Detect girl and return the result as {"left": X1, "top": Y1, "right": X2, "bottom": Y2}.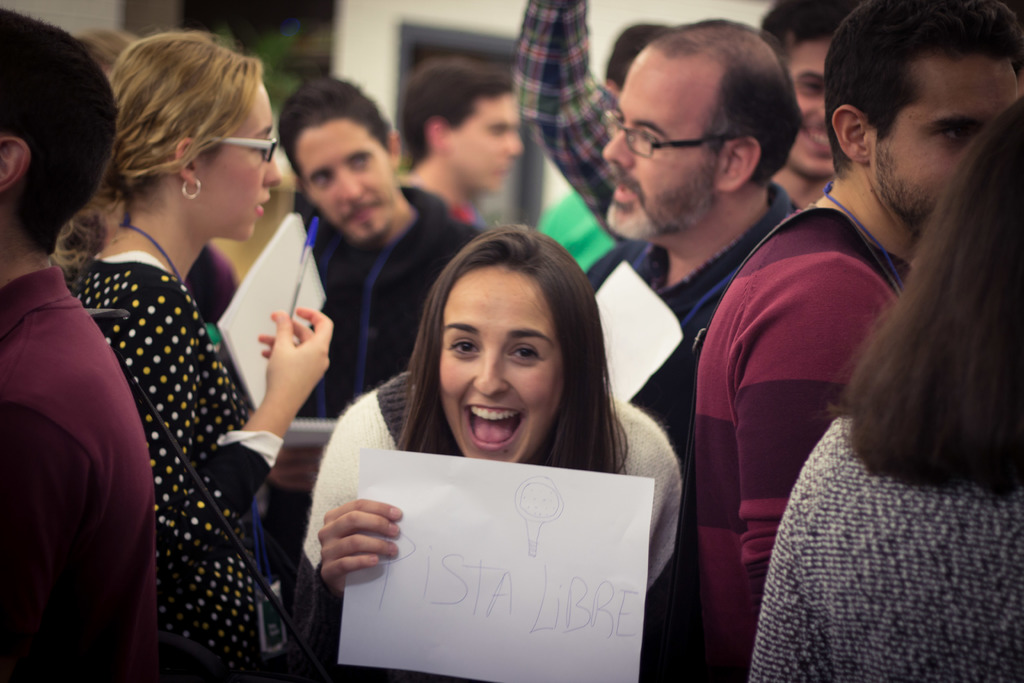
{"left": 746, "top": 94, "right": 1023, "bottom": 682}.
